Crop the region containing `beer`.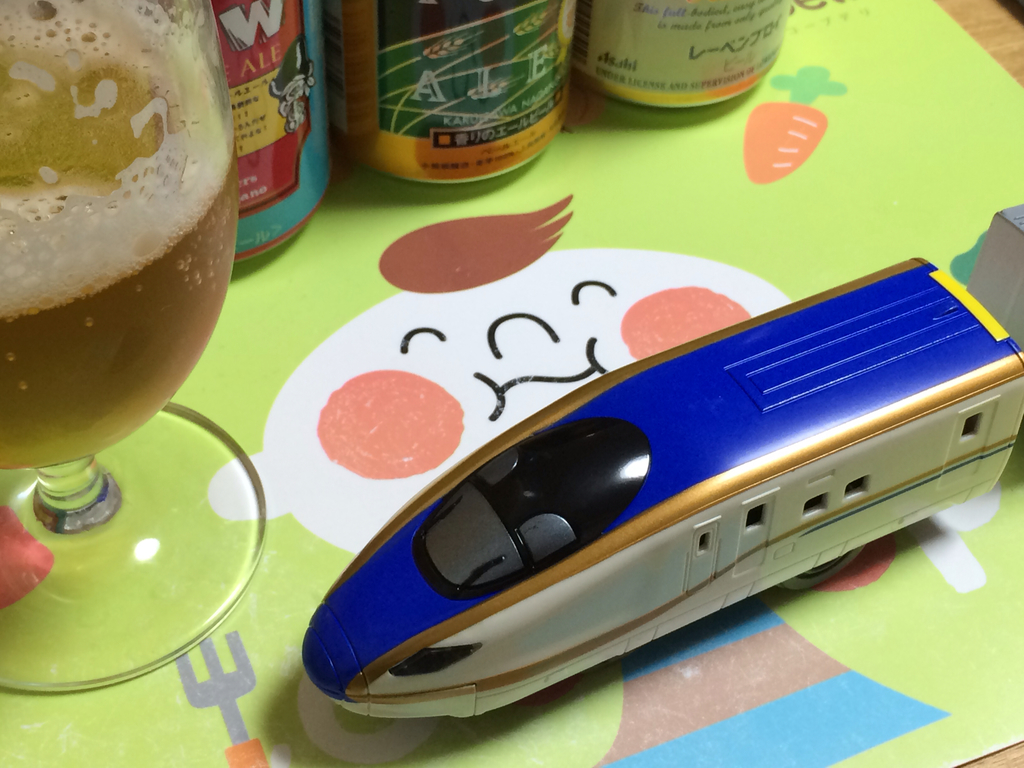
Crop region: pyautogui.locateOnScreen(0, 0, 242, 463).
